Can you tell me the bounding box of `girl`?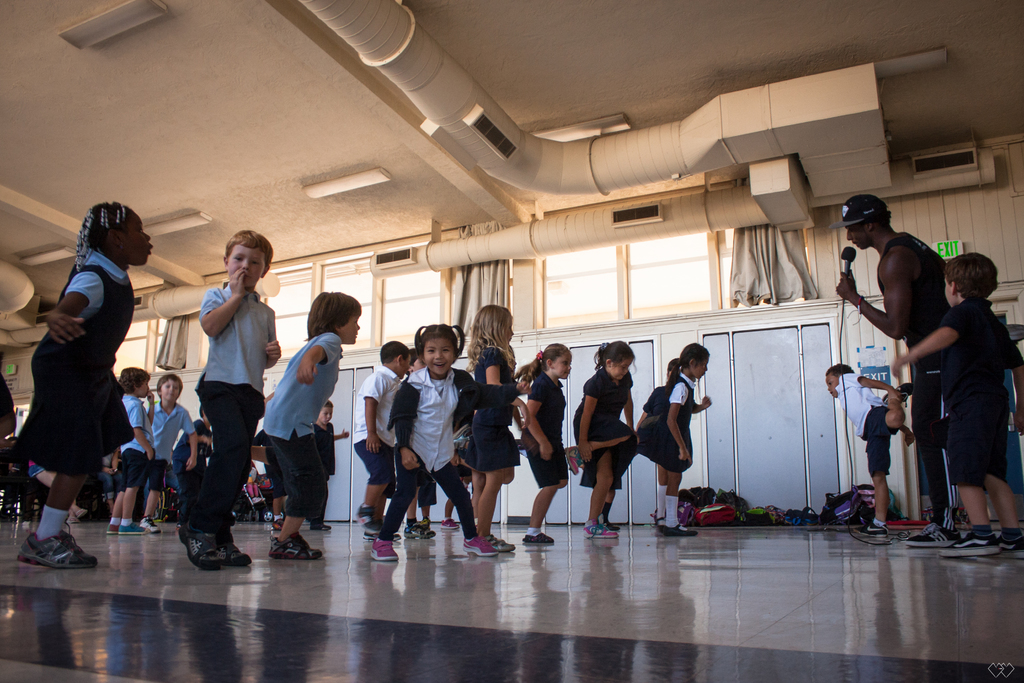
crop(12, 202, 153, 567).
